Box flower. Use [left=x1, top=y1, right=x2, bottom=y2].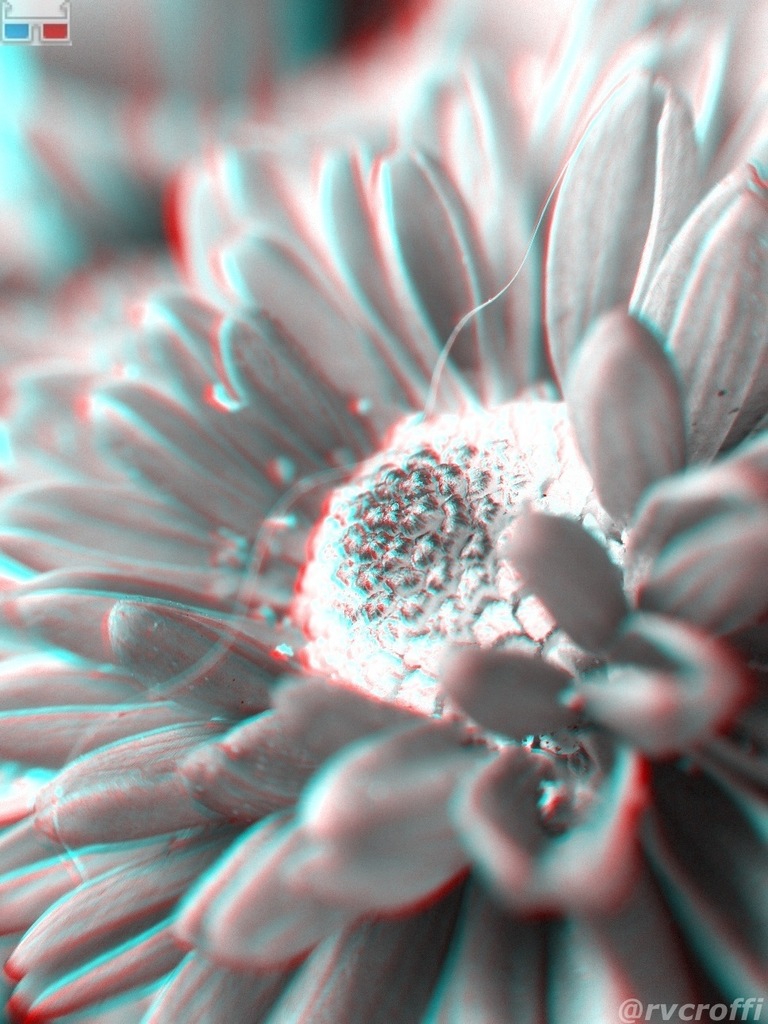
[left=0, top=0, right=696, bottom=953].
